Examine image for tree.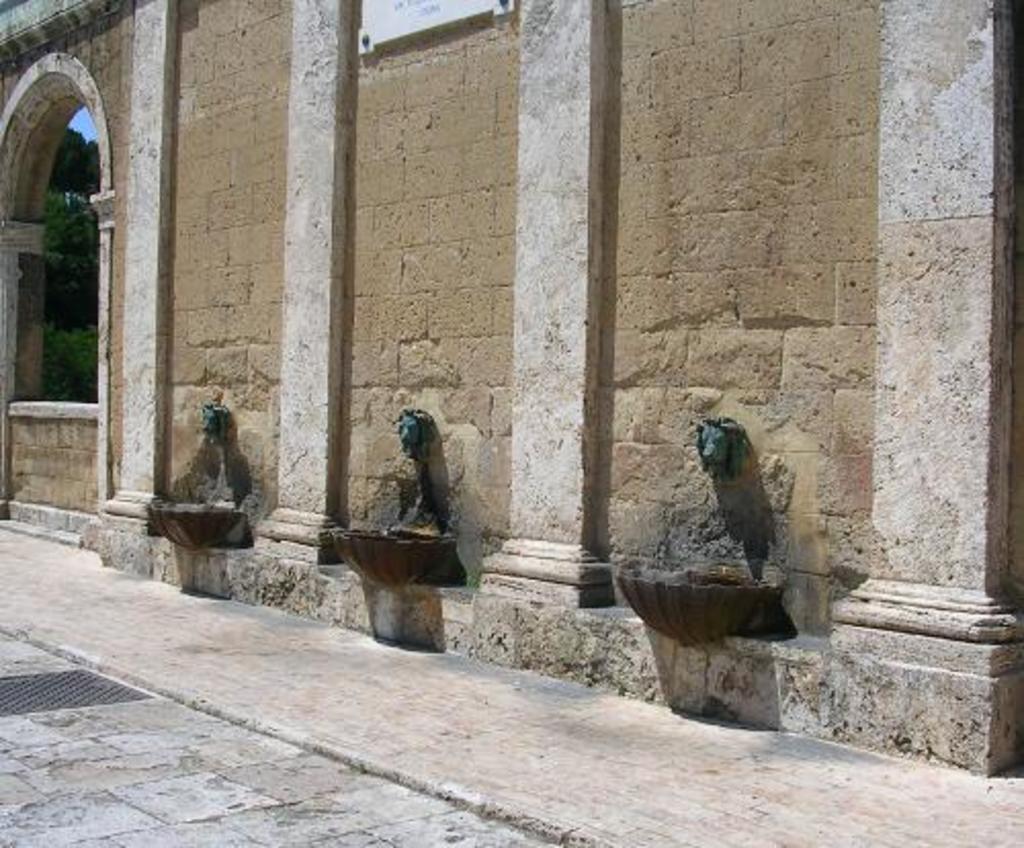
Examination result: x1=47, y1=125, x2=109, y2=401.
